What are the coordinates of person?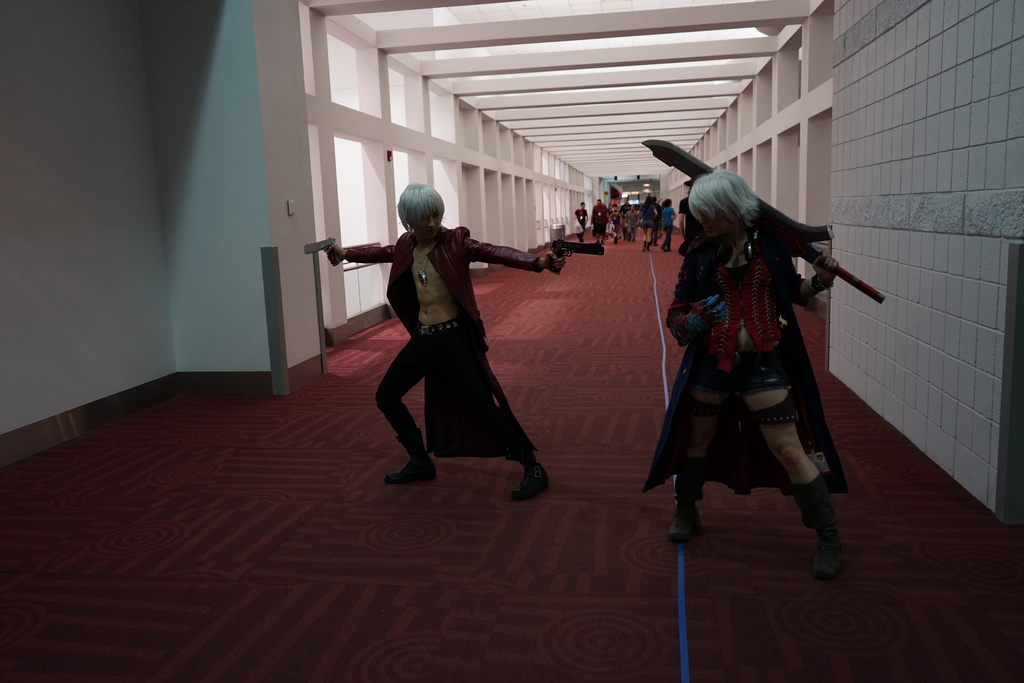
324:188:573:508.
